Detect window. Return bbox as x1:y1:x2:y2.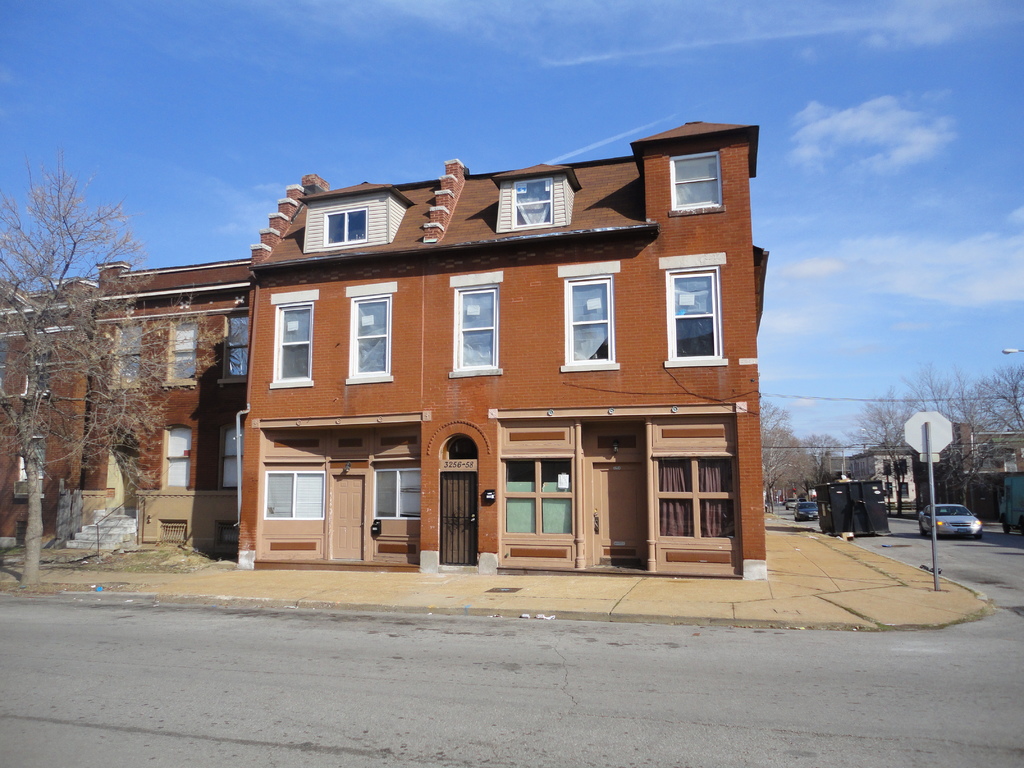
266:471:318:525.
